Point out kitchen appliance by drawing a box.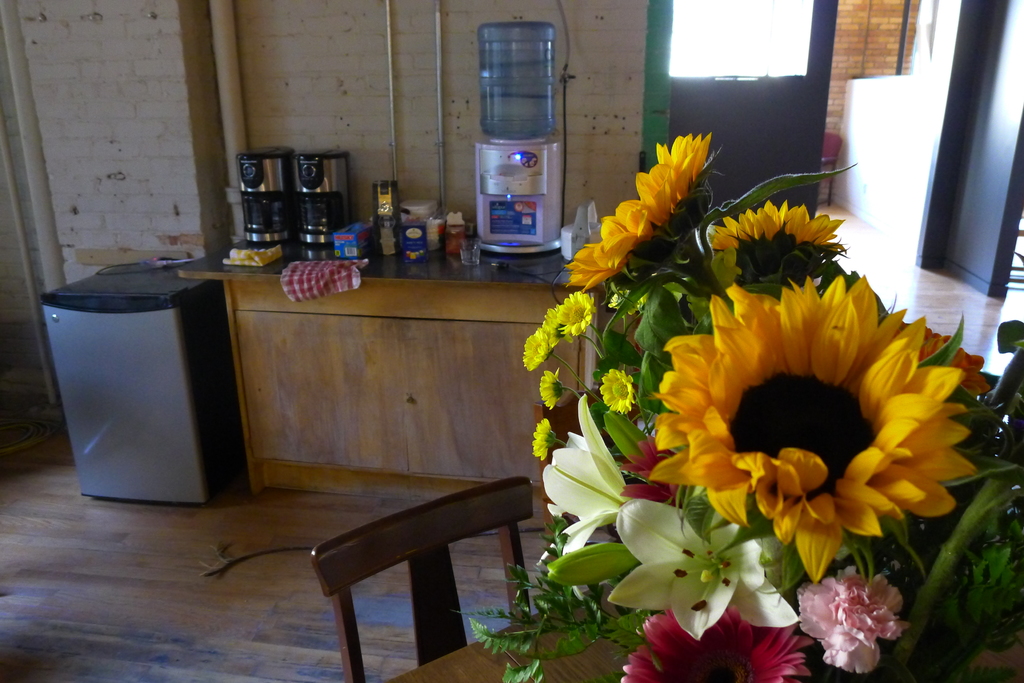
<bbox>294, 150, 353, 253</bbox>.
